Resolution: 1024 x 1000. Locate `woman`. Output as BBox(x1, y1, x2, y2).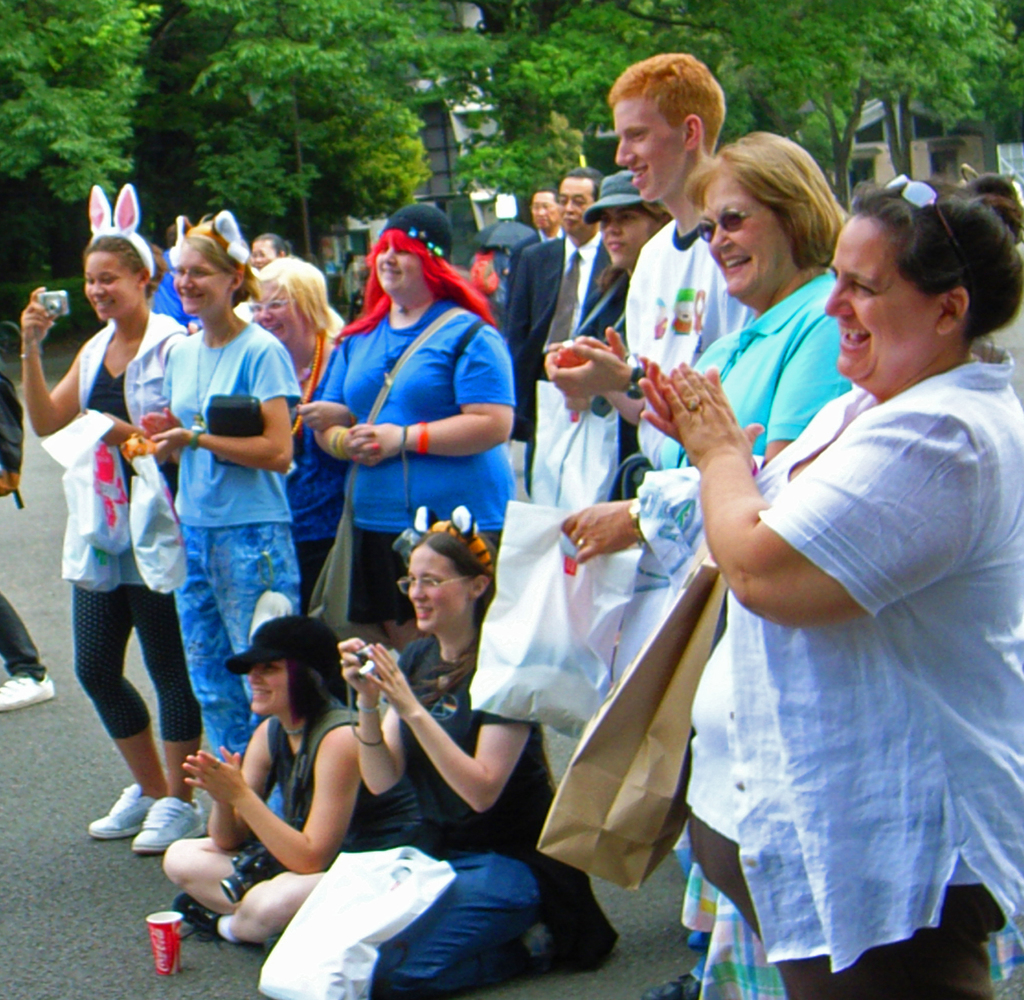
BBox(576, 171, 678, 458).
